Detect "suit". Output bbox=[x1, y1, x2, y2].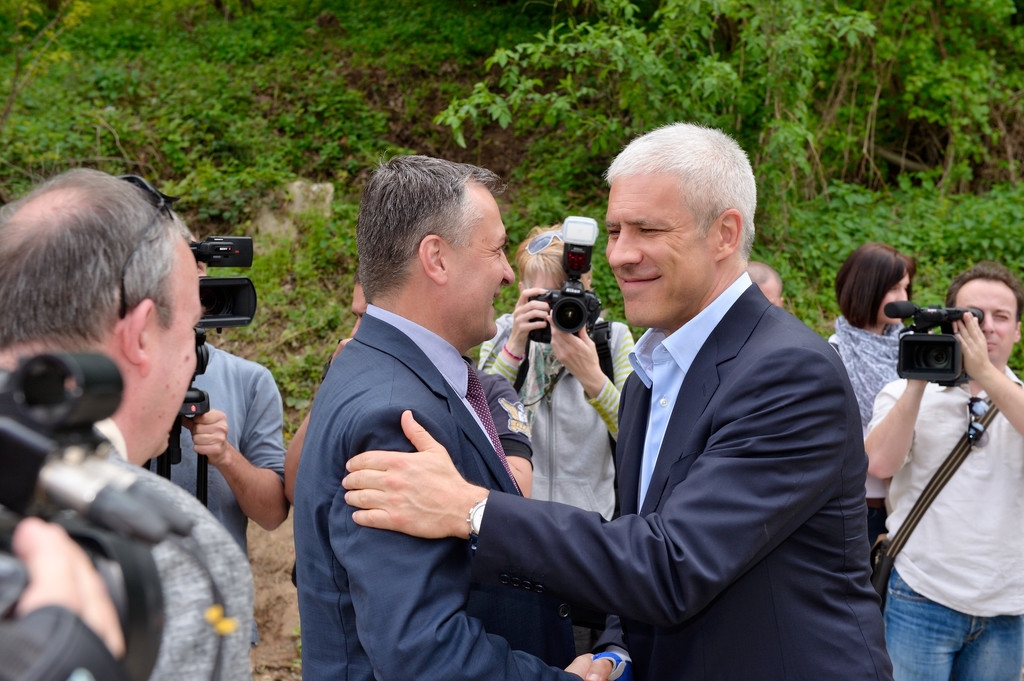
bbox=[87, 418, 259, 680].
